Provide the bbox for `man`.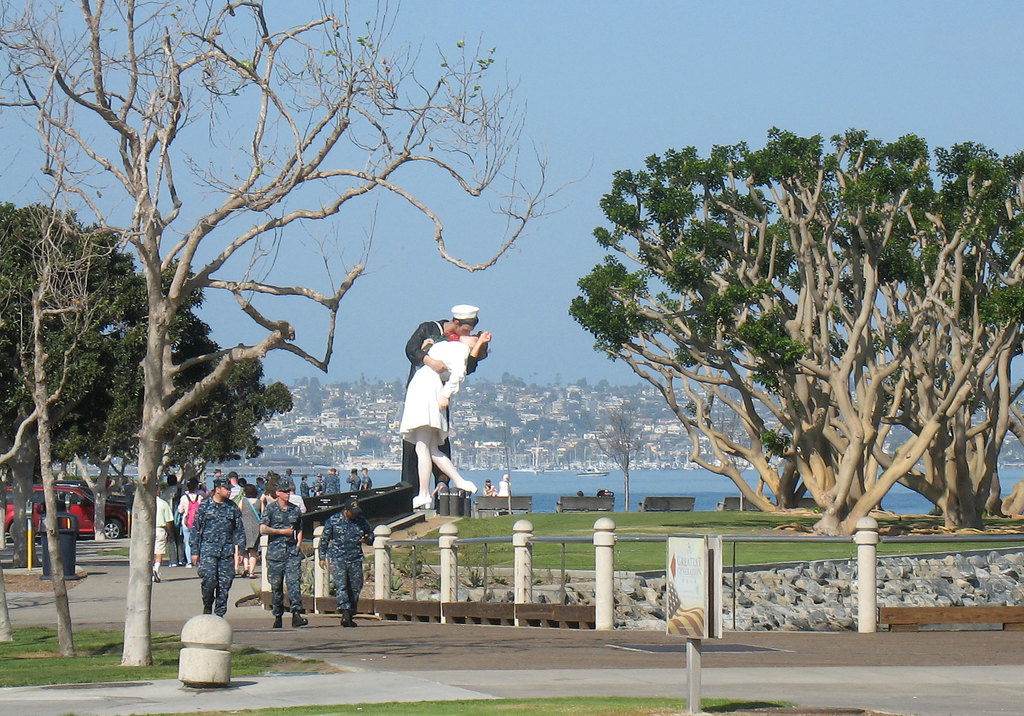
x1=348, y1=465, x2=364, y2=493.
